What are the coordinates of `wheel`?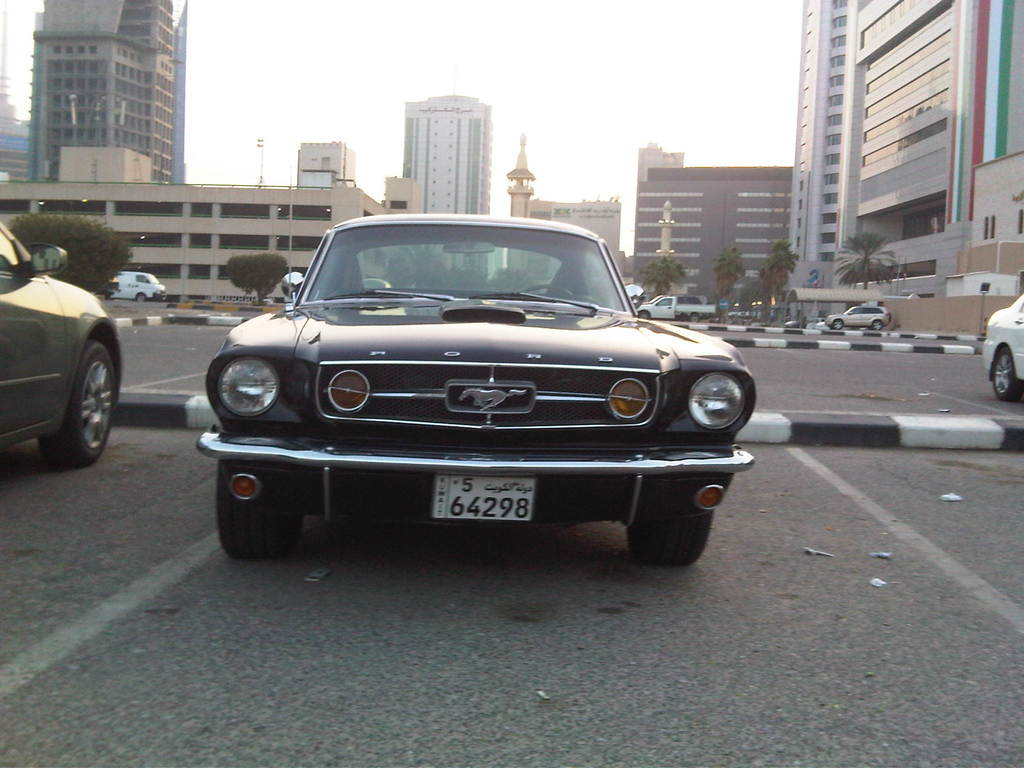
select_region(513, 282, 570, 307).
